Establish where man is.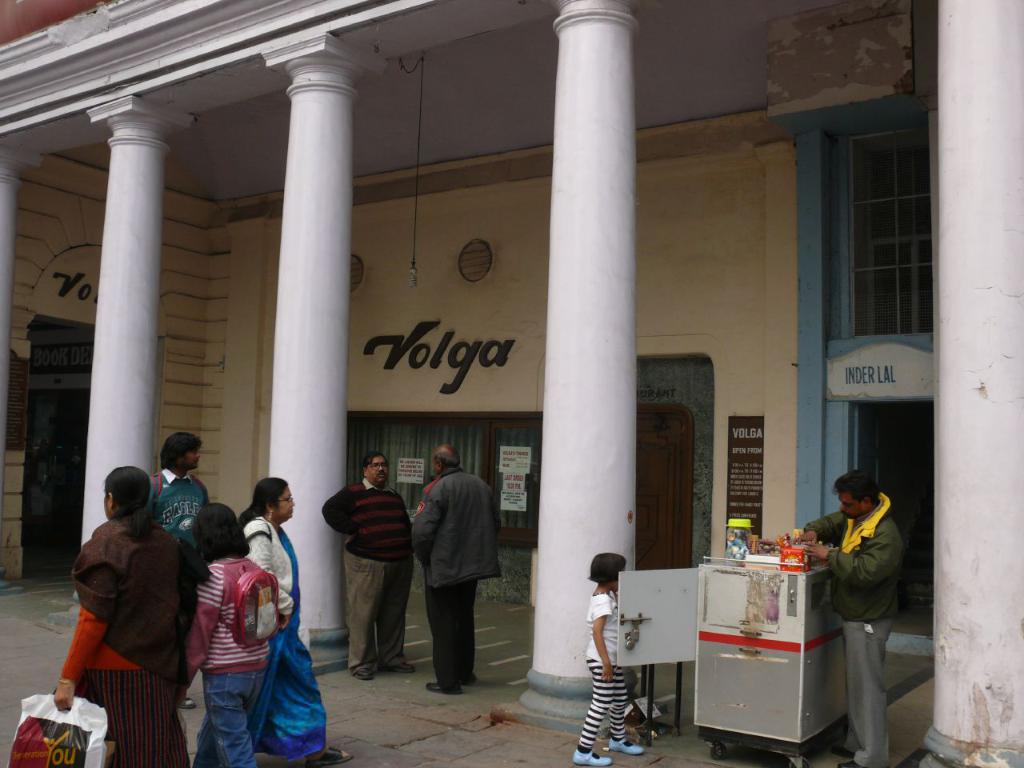
Established at locate(414, 447, 504, 696).
